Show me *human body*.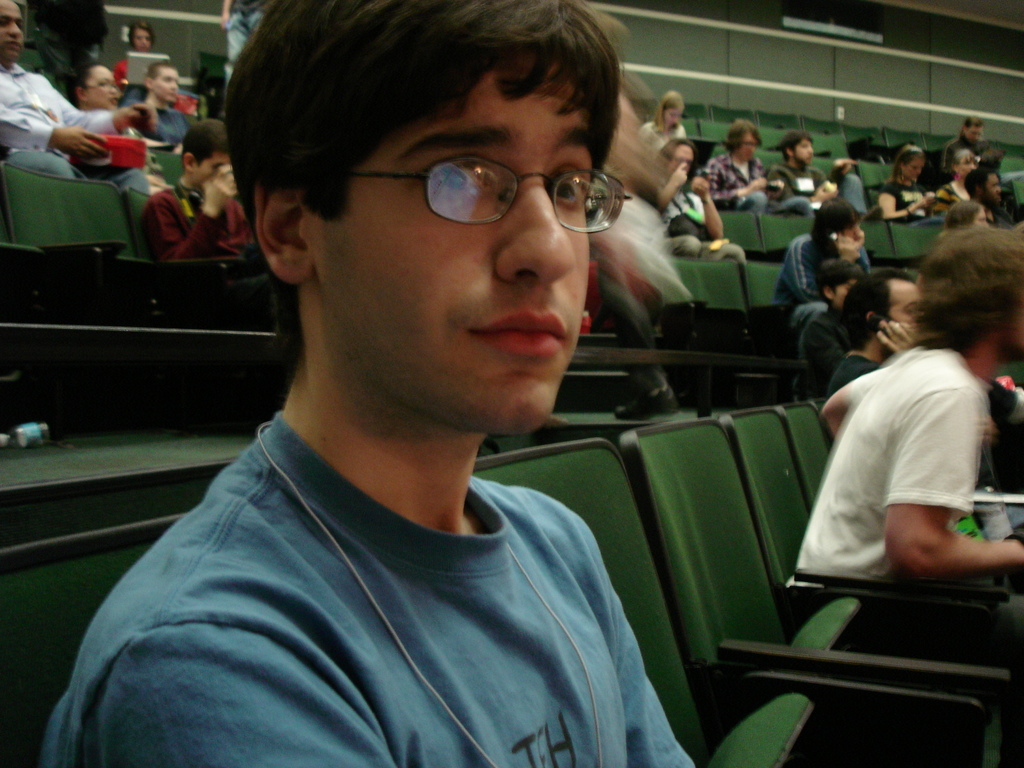
*human body* is here: [left=223, top=0, right=270, bottom=115].
